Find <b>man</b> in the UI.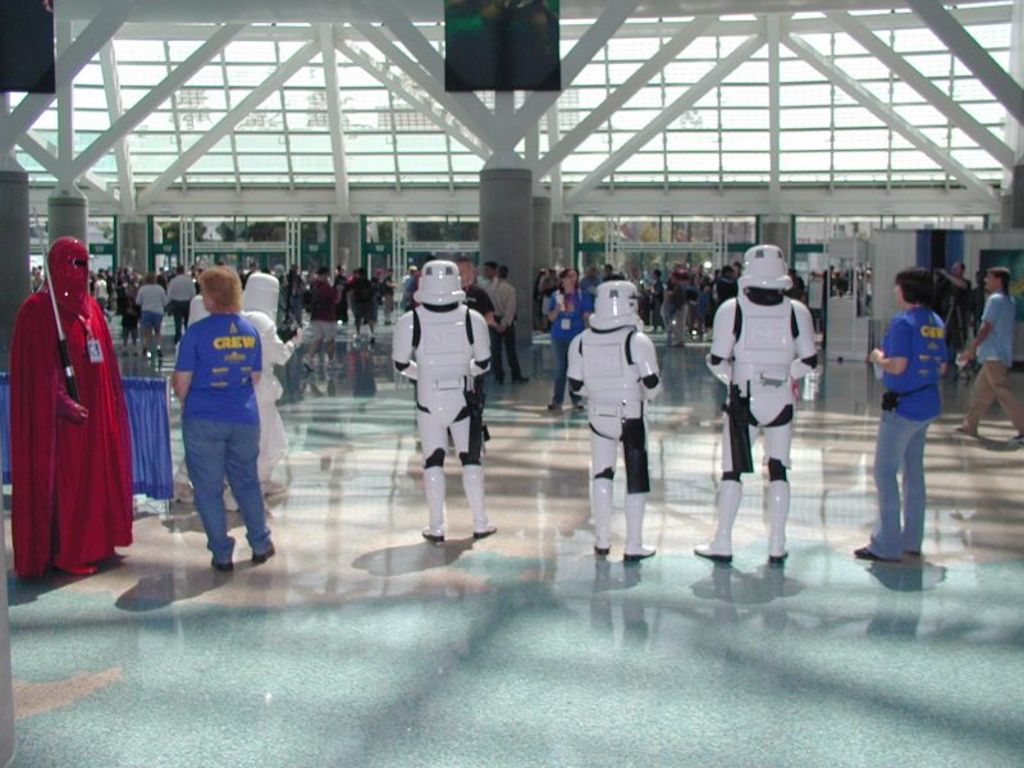
UI element at pyautogui.locateOnScreen(673, 273, 684, 342).
